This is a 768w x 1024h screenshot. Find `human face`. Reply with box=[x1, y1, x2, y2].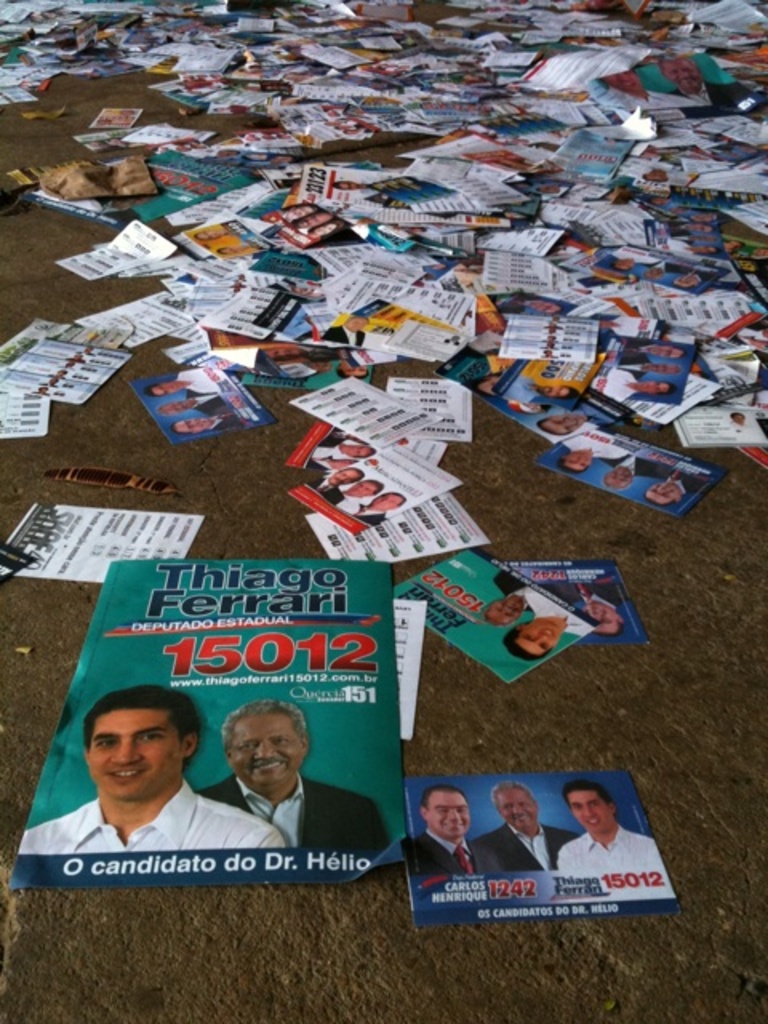
box=[346, 480, 378, 494].
